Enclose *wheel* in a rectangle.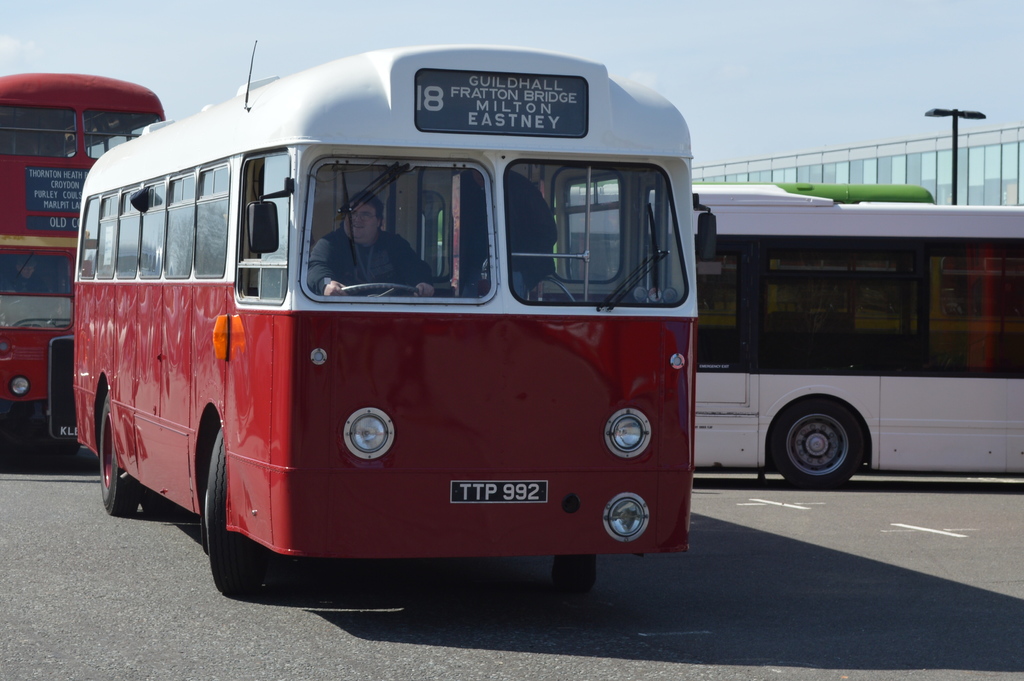
select_region(147, 490, 166, 513).
